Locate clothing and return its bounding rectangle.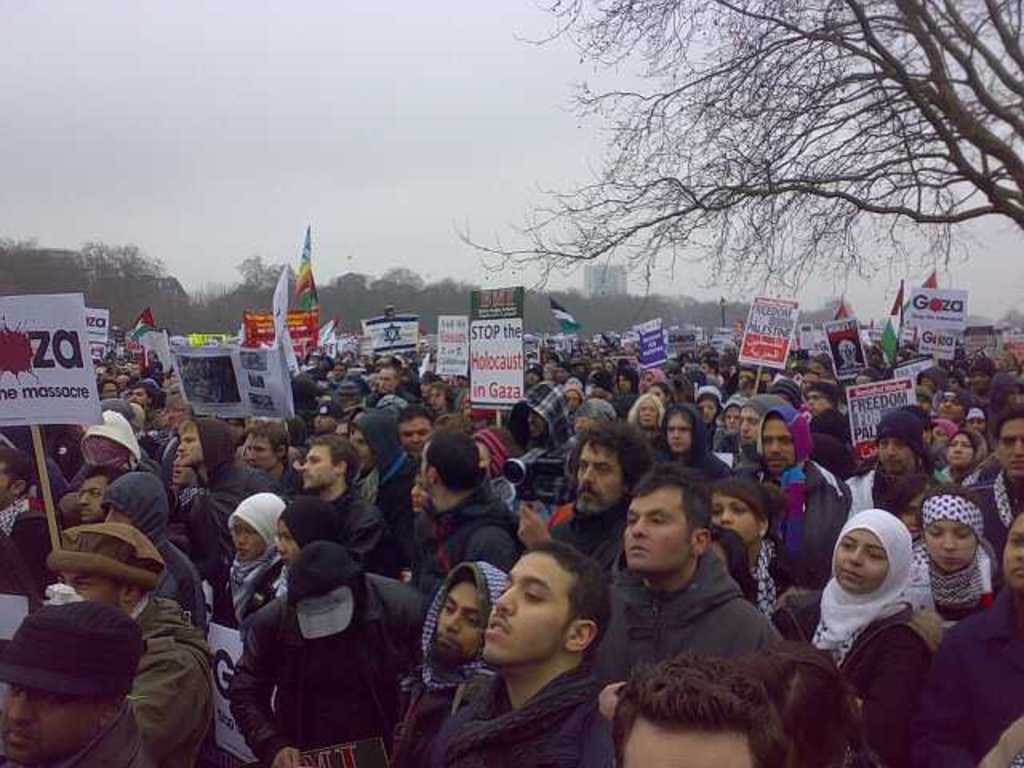
bbox=(240, 549, 430, 750).
